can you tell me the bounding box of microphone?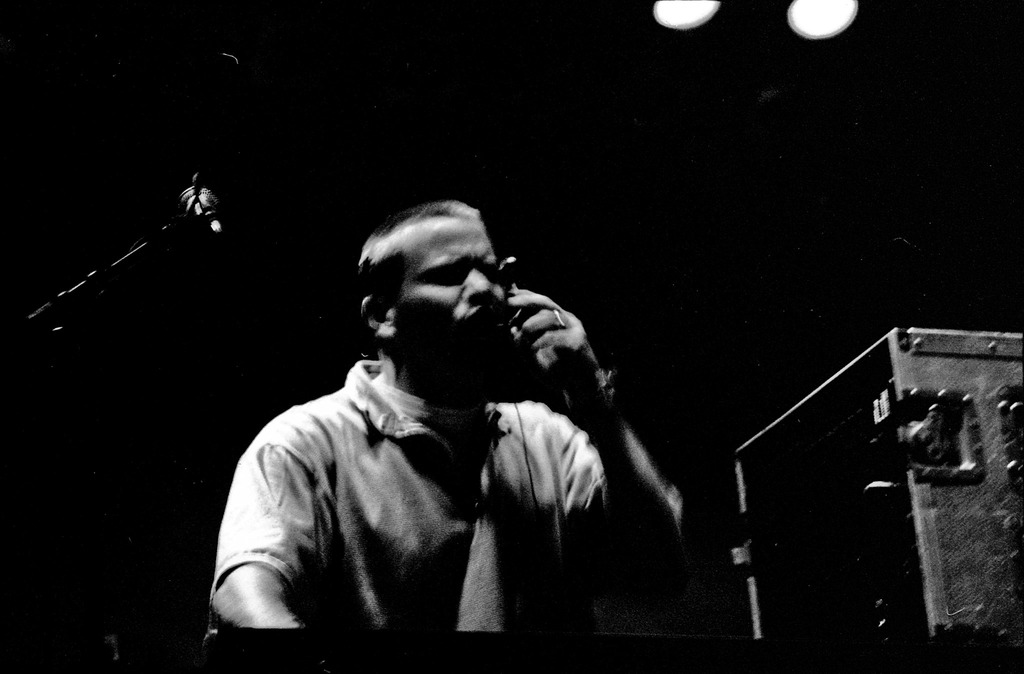
(x1=483, y1=253, x2=566, y2=379).
